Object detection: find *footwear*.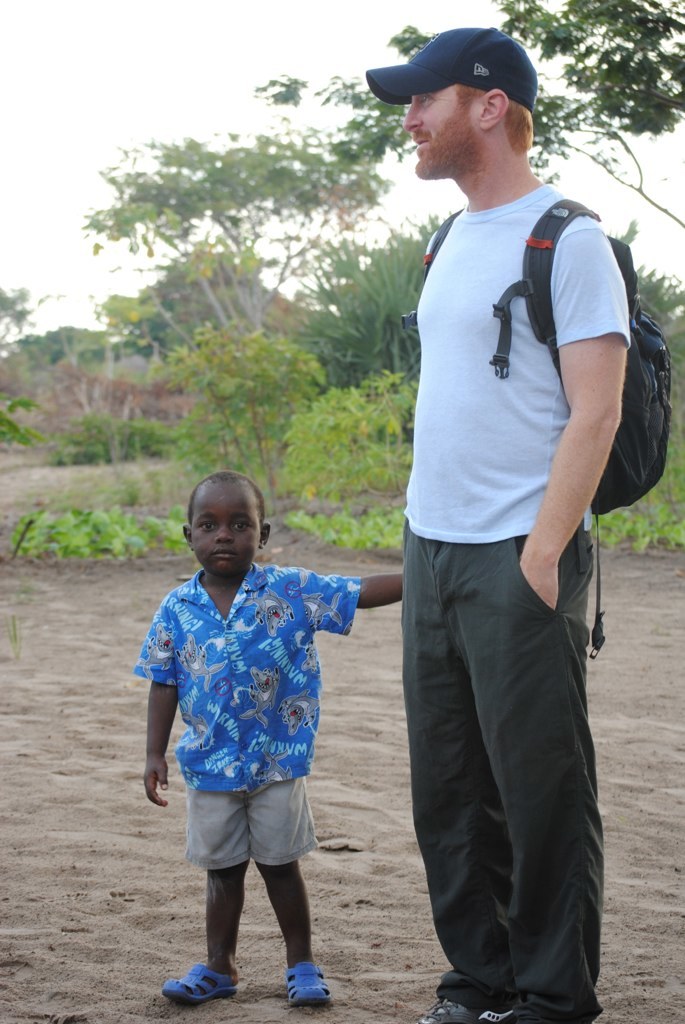
(429,992,477,1023).
